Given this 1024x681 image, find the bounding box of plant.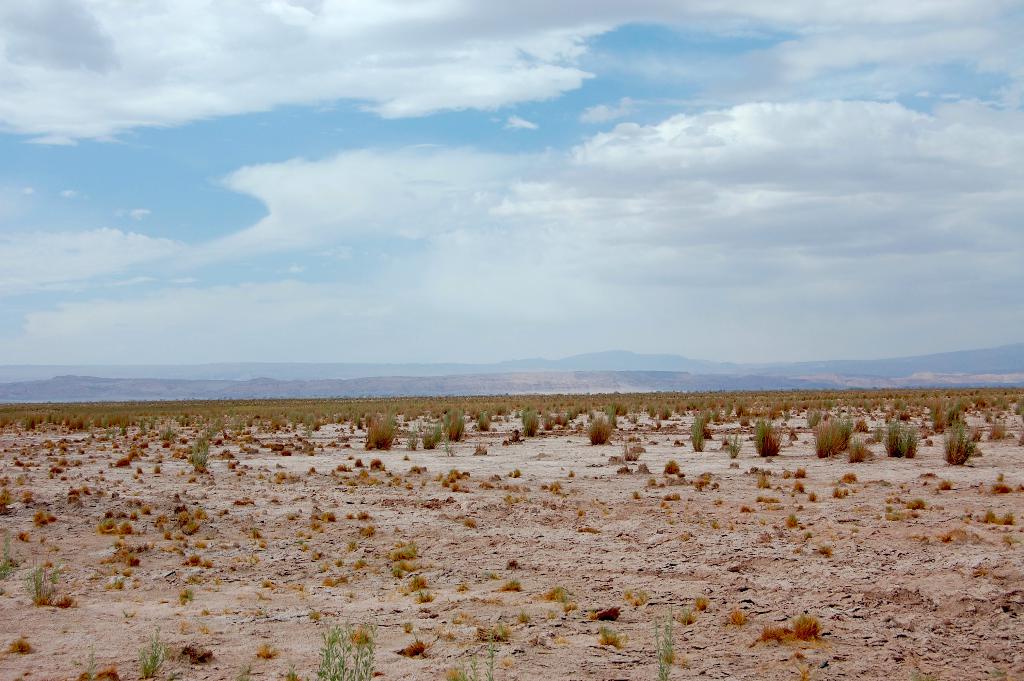
bbox=[501, 659, 516, 668].
